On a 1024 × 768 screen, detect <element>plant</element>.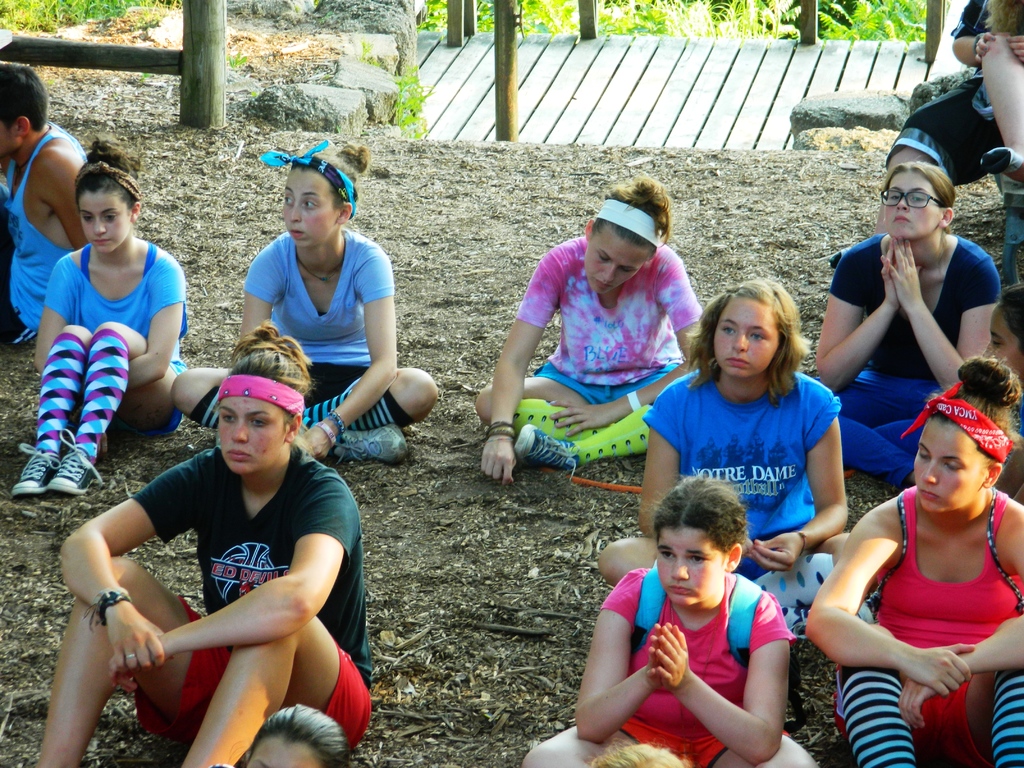
box(417, 0, 930, 41).
